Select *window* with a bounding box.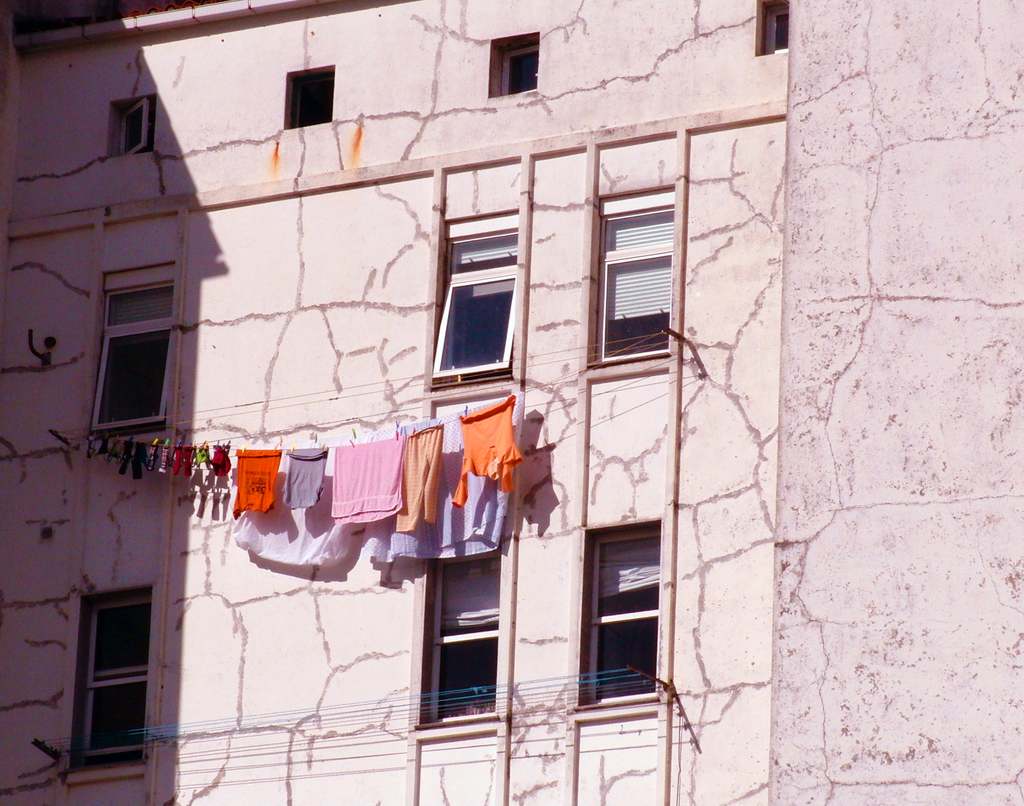
<region>590, 533, 671, 709</region>.
